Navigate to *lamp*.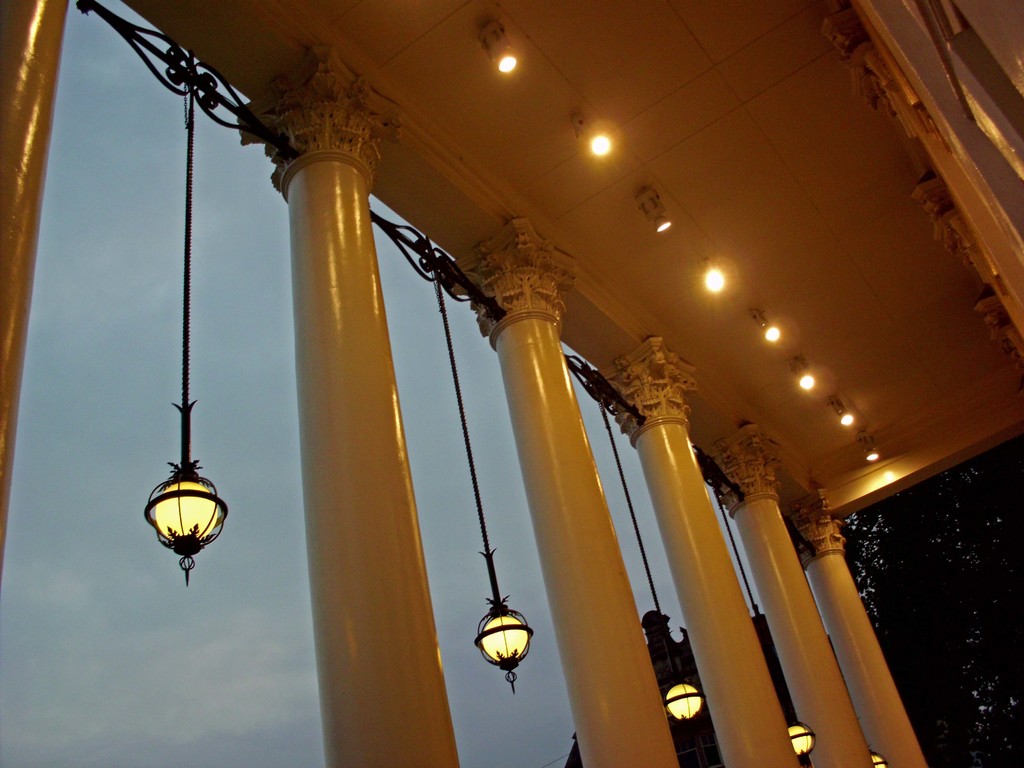
Navigation target: box=[717, 479, 813, 756].
